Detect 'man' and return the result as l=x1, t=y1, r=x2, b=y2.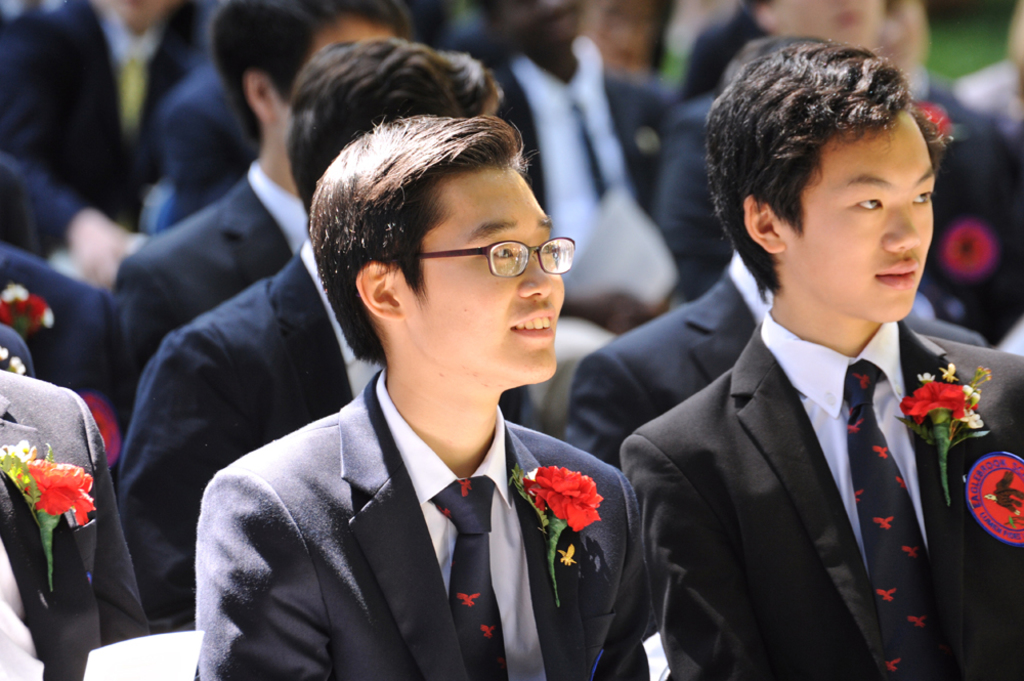
l=620, t=43, r=1023, b=680.
